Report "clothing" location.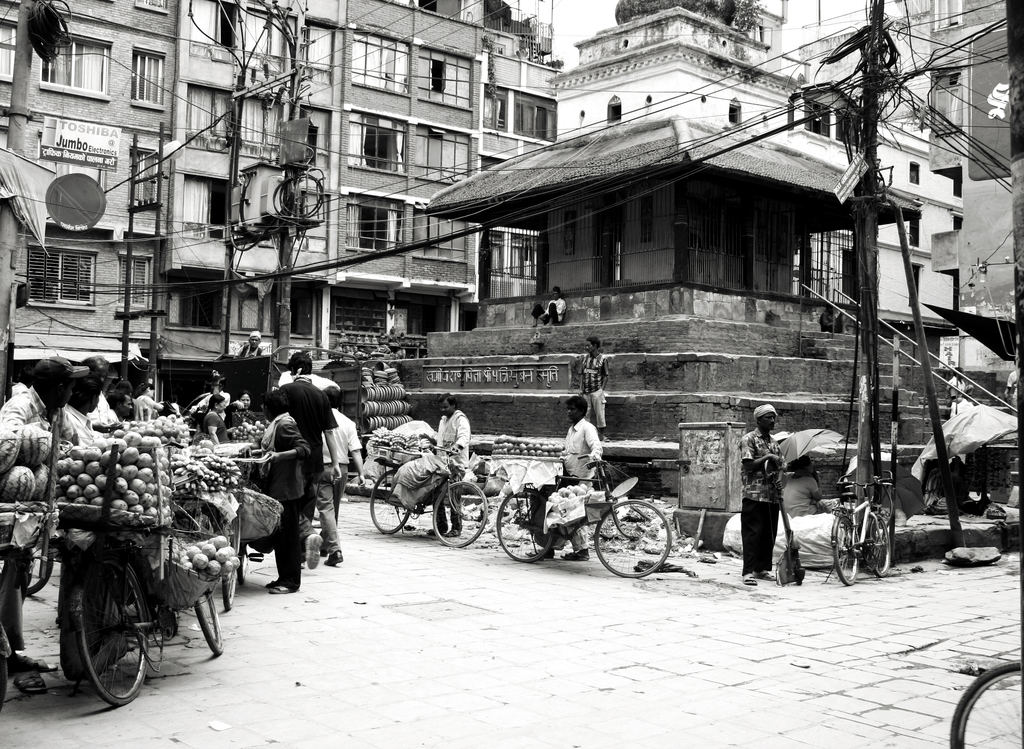
Report: left=286, top=385, right=337, bottom=570.
